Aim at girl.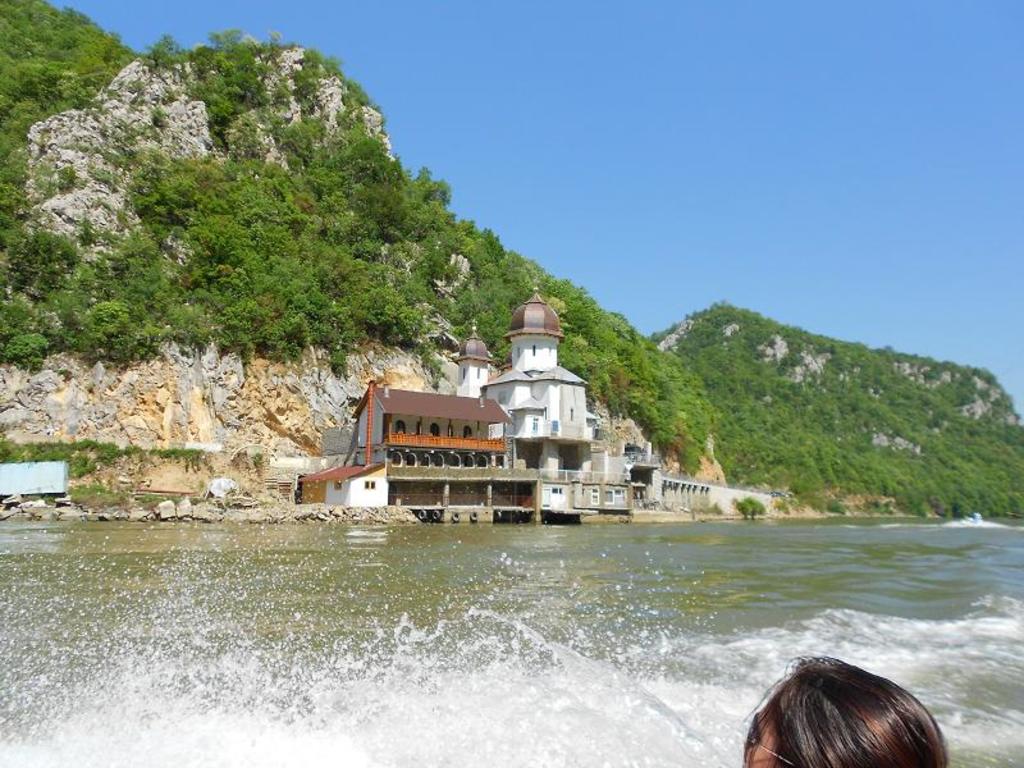
Aimed at [x1=735, y1=654, x2=945, y2=767].
